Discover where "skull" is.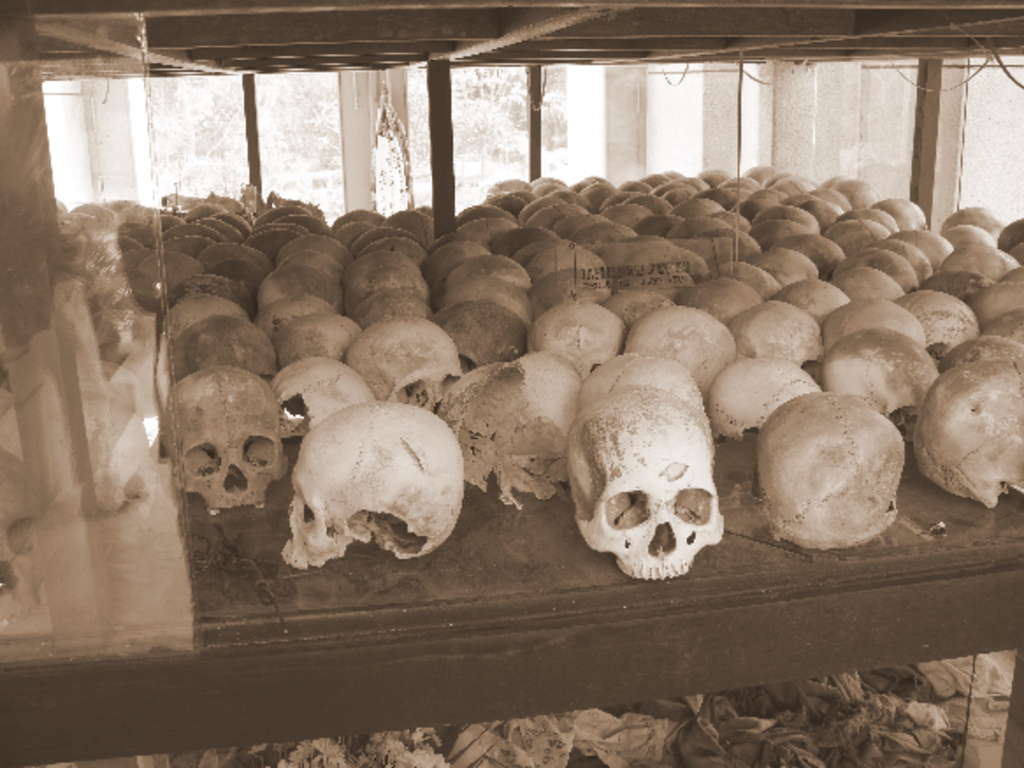
Discovered at {"x1": 829, "y1": 246, "x2": 913, "y2": 297}.
